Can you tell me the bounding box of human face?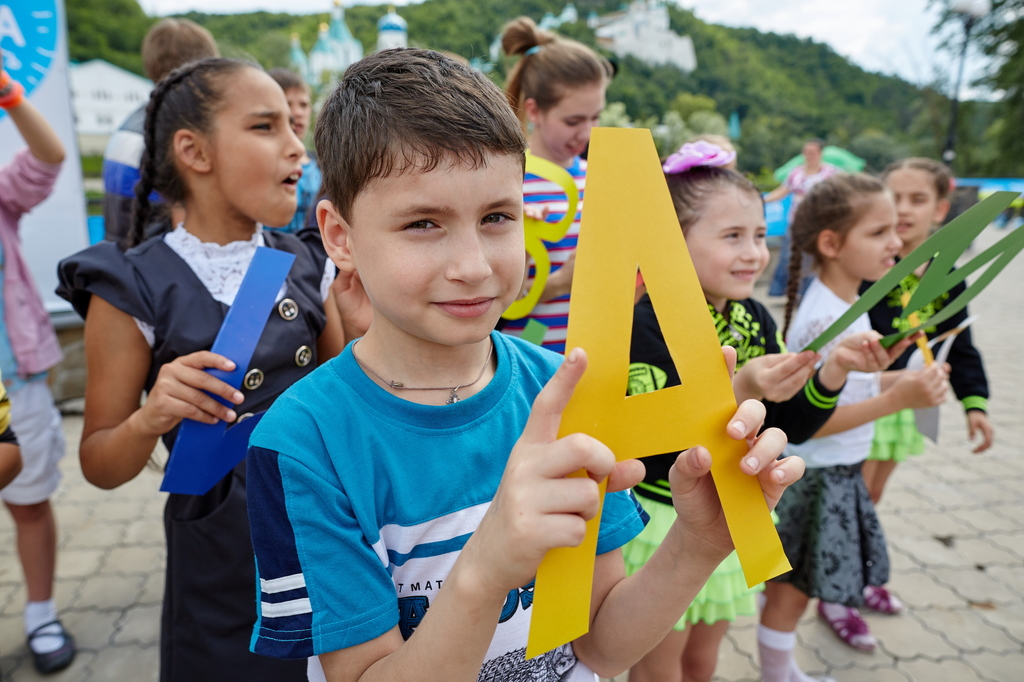
l=284, t=89, r=316, b=135.
